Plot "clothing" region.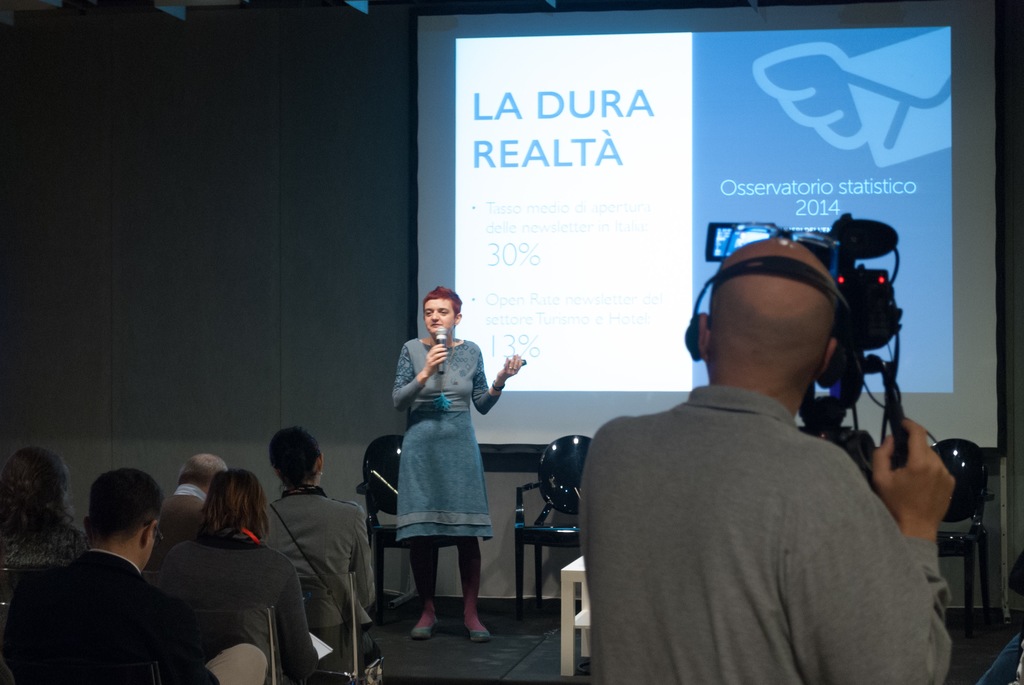
Plotted at locate(2, 549, 236, 684).
